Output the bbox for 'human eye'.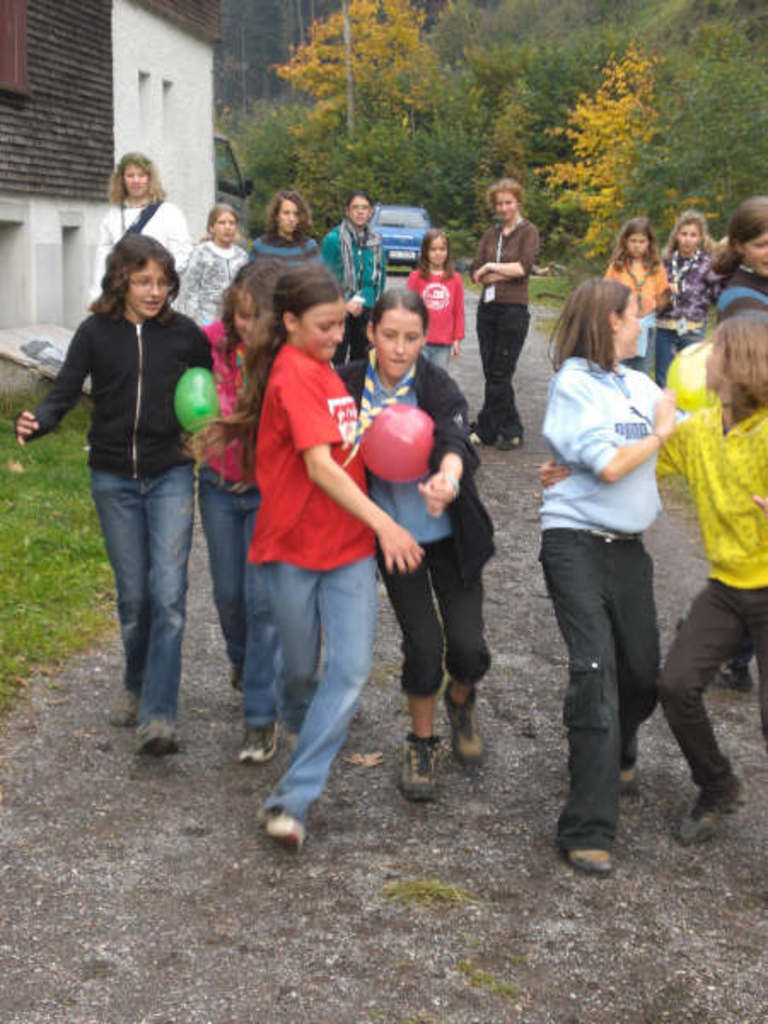
[403,329,418,345].
